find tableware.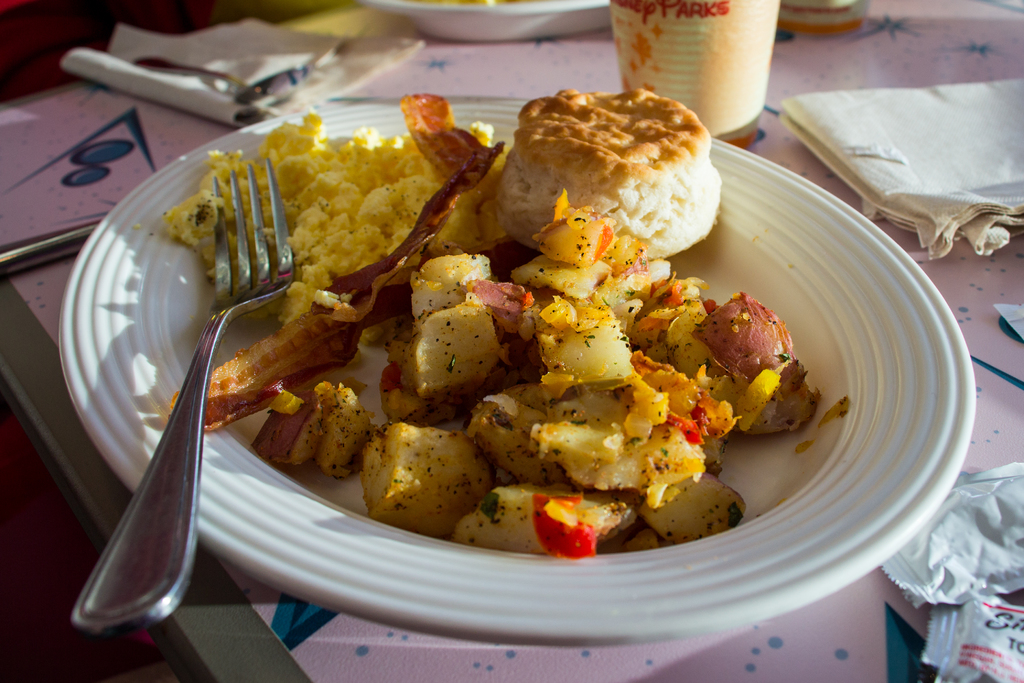
[x1=78, y1=158, x2=296, y2=638].
